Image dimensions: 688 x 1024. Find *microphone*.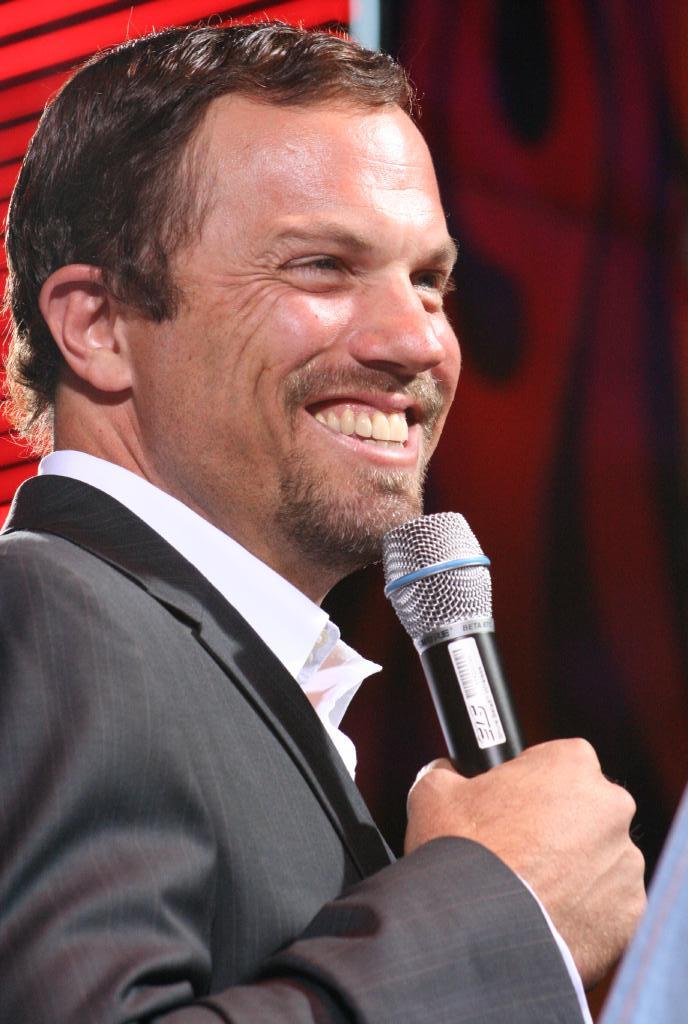
(353, 495, 542, 816).
